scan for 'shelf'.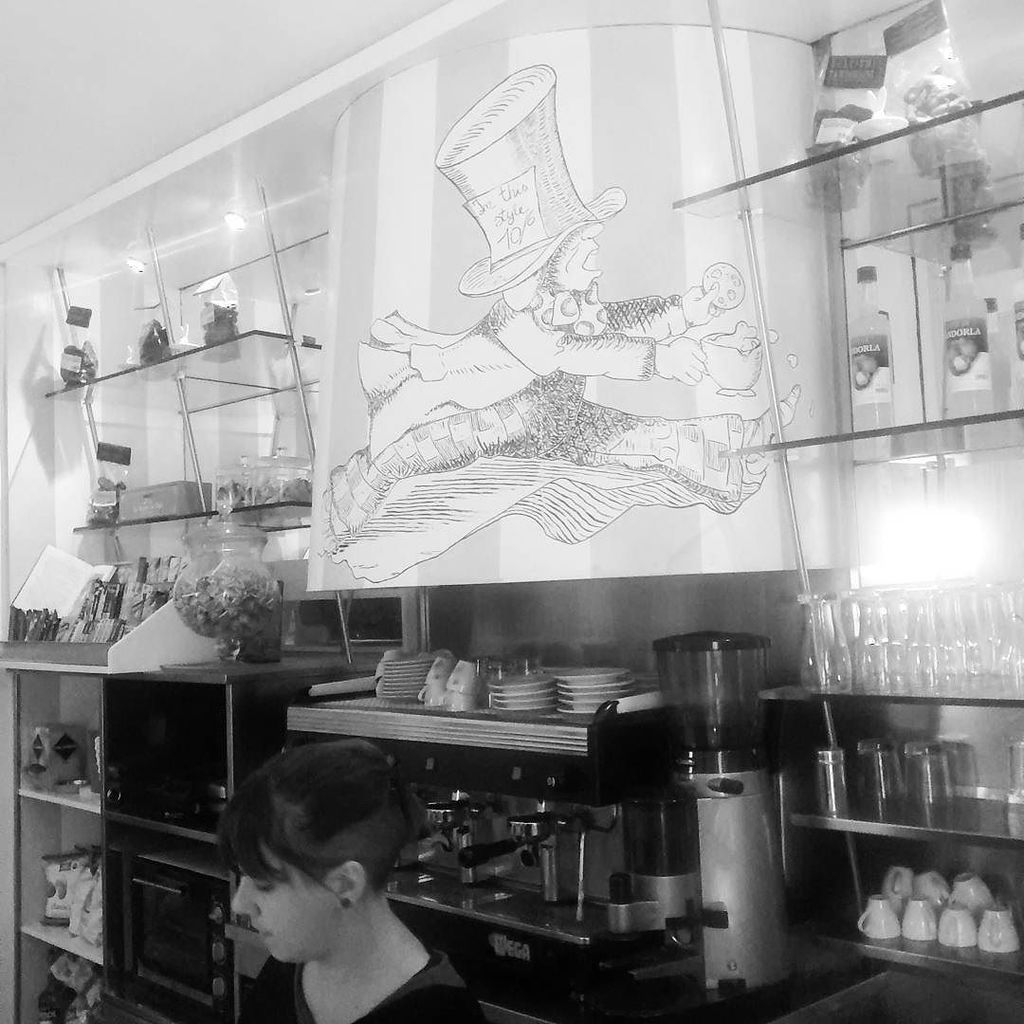
Scan result: 290,688,815,1023.
